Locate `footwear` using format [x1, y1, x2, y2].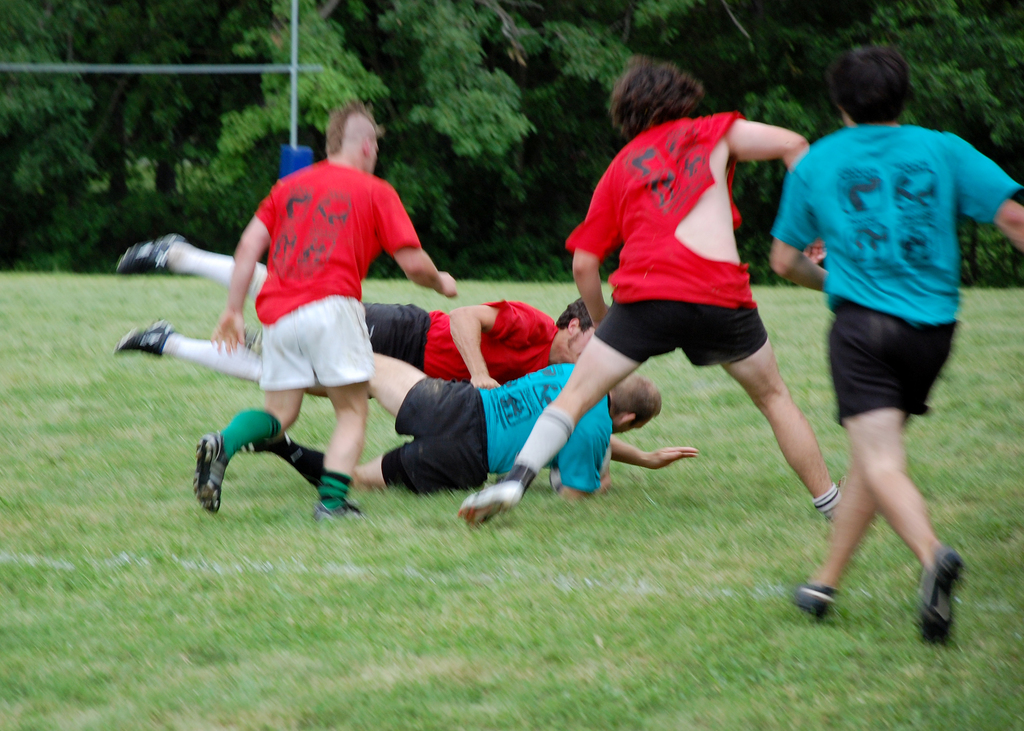
[452, 473, 529, 523].
